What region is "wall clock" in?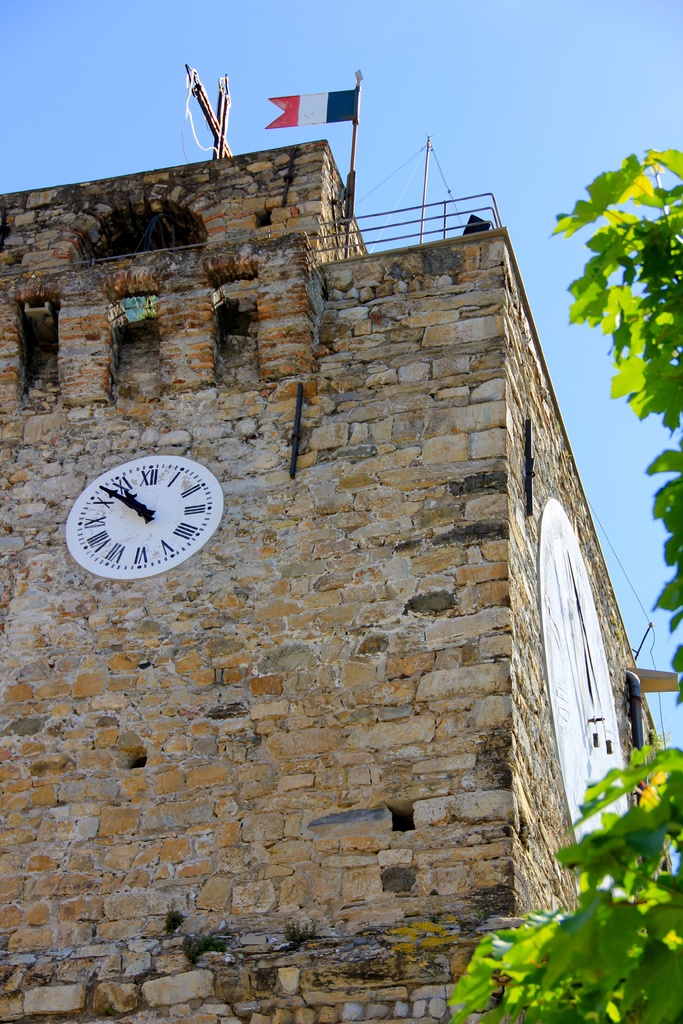
[left=74, top=462, right=211, bottom=584].
